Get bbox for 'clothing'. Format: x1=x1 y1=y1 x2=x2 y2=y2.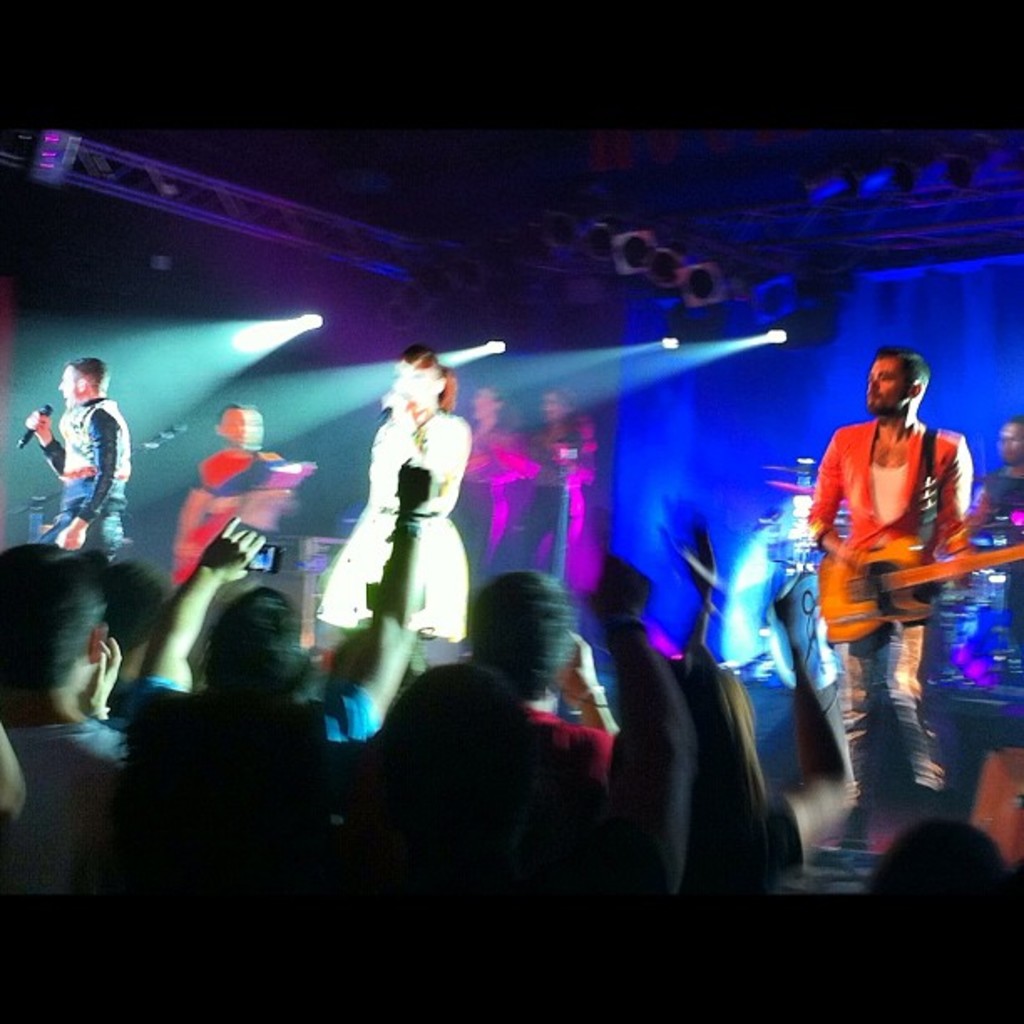
x1=169 y1=445 x2=294 y2=582.
